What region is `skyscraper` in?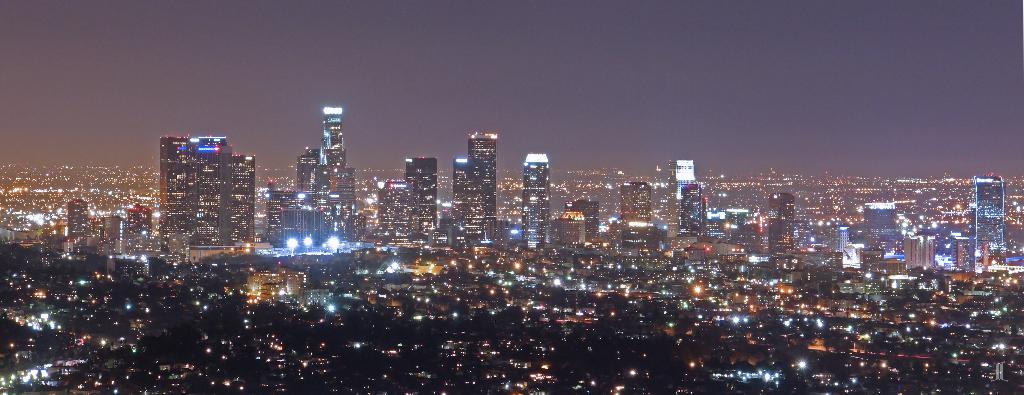
pyautogui.locateOnScreen(68, 196, 89, 248).
